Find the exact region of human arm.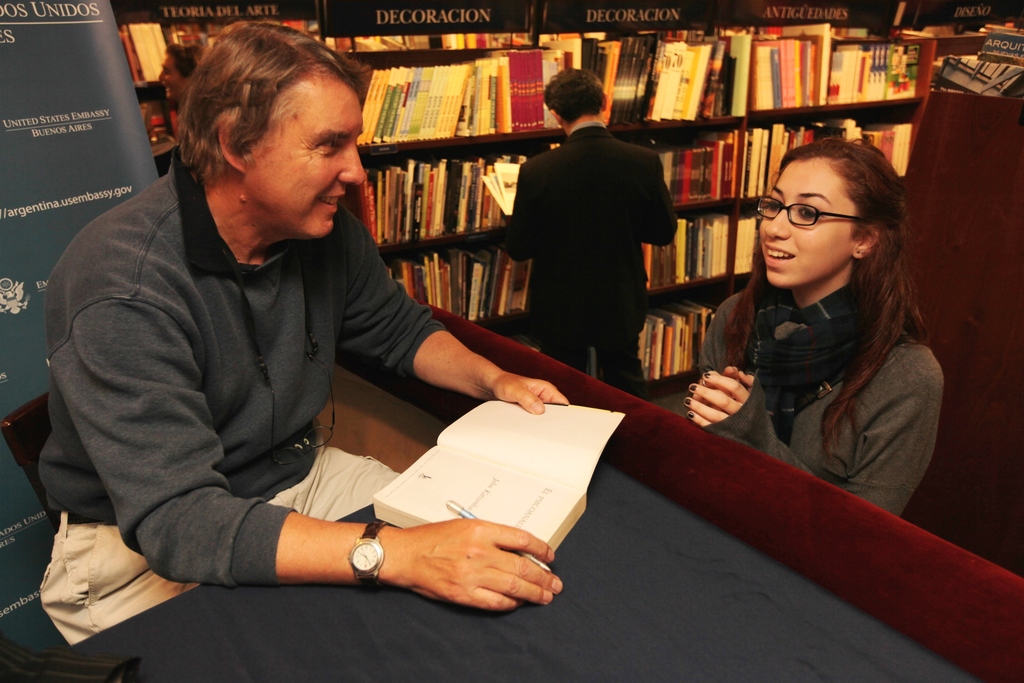
Exact region: x1=680 y1=298 x2=756 y2=436.
